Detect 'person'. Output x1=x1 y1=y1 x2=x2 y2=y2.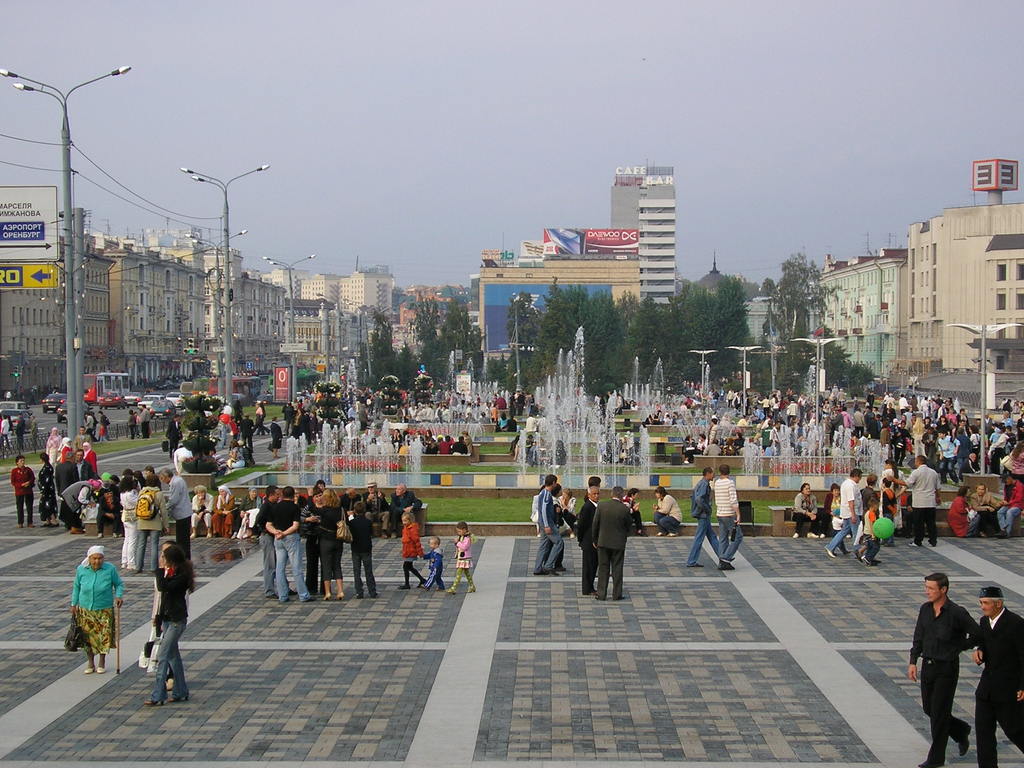
x1=577 y1=492 x2=596 y2=593.
